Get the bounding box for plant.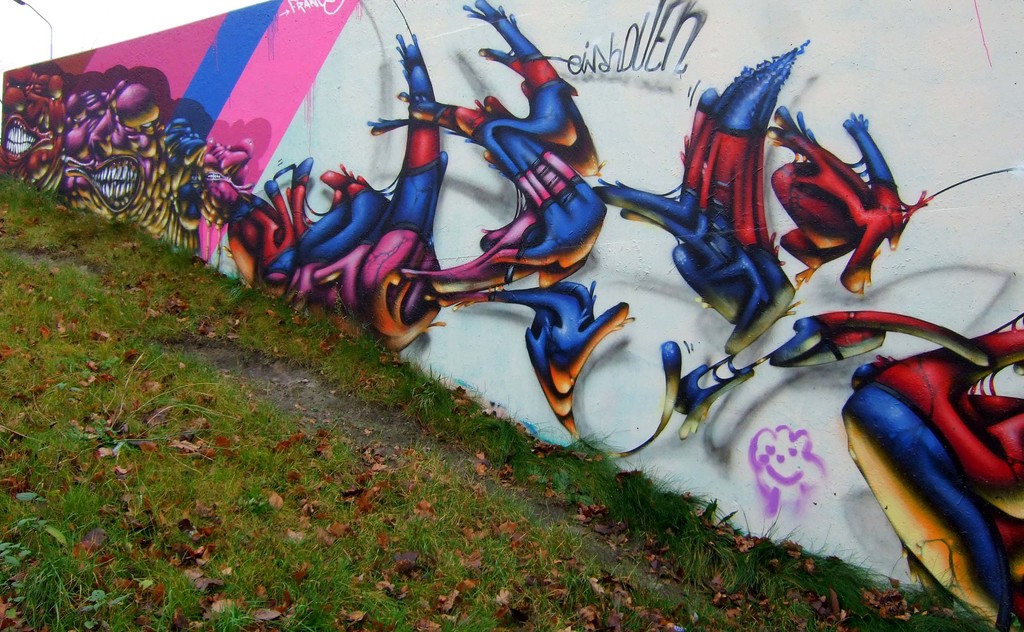
select_region(0, 348, 252, 474).
